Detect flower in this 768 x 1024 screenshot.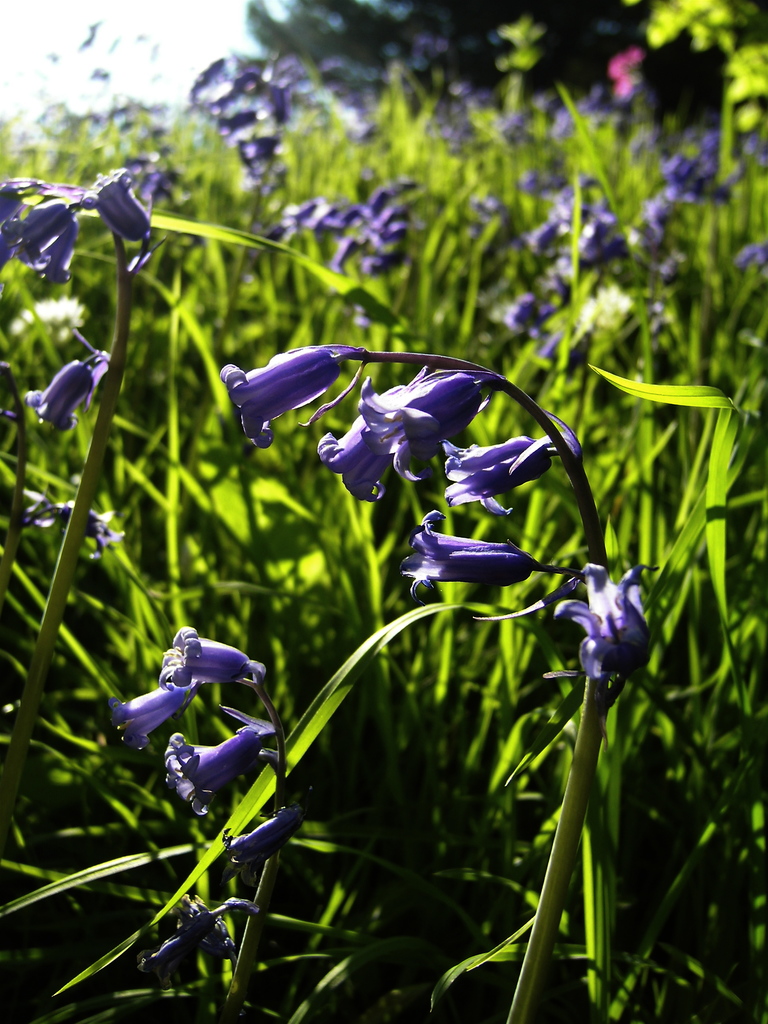
Detection: (x1=608, y1=48, x2=639, y2=93).
